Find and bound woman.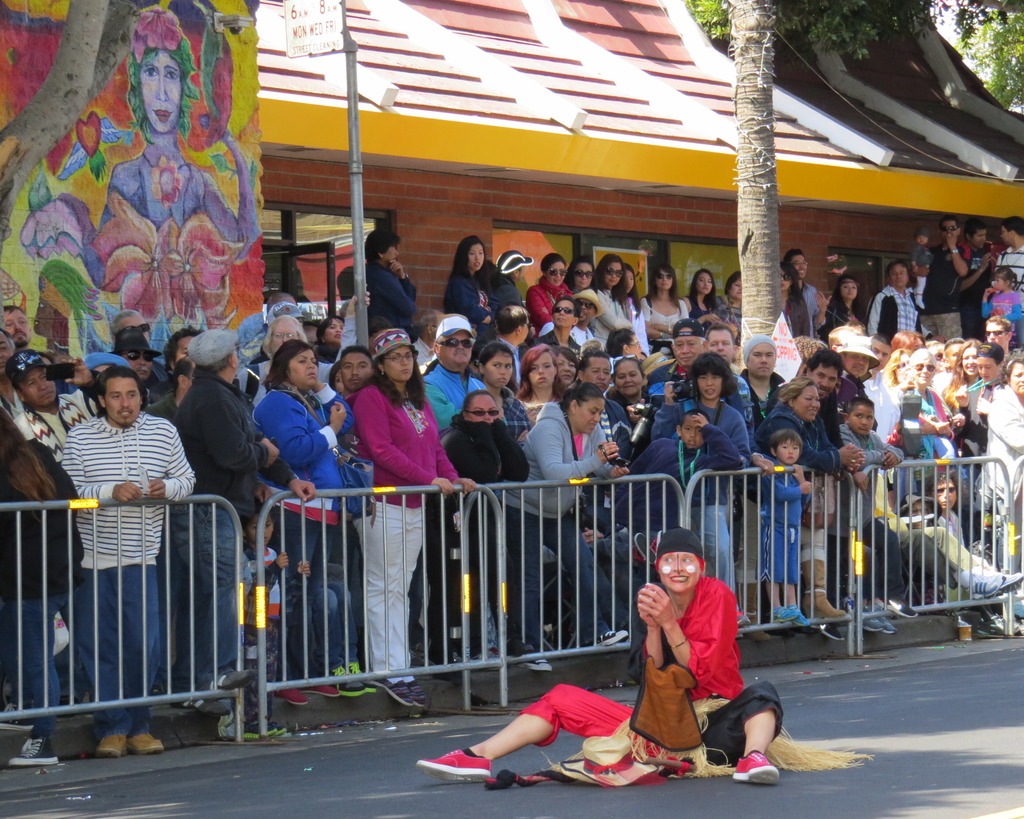
Bound: bbox=[330, 362, 343, 398].
